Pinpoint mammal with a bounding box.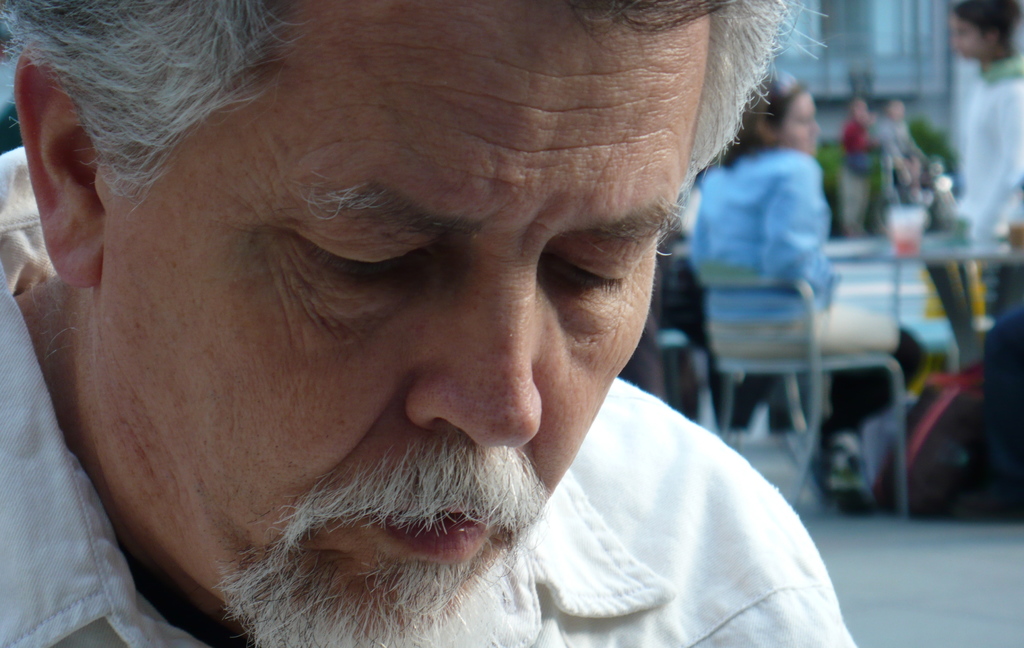
<bbox>954, 0, 1023, 328</bbox>.
